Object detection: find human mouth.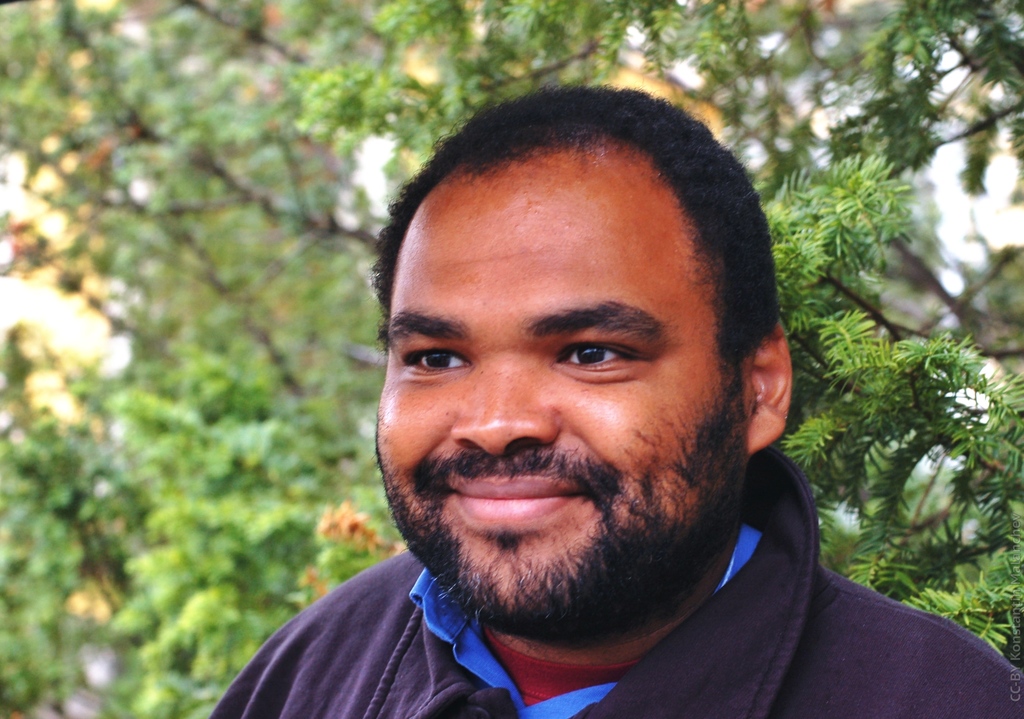
x1=444, y1=461, x2=610, y2=533.
